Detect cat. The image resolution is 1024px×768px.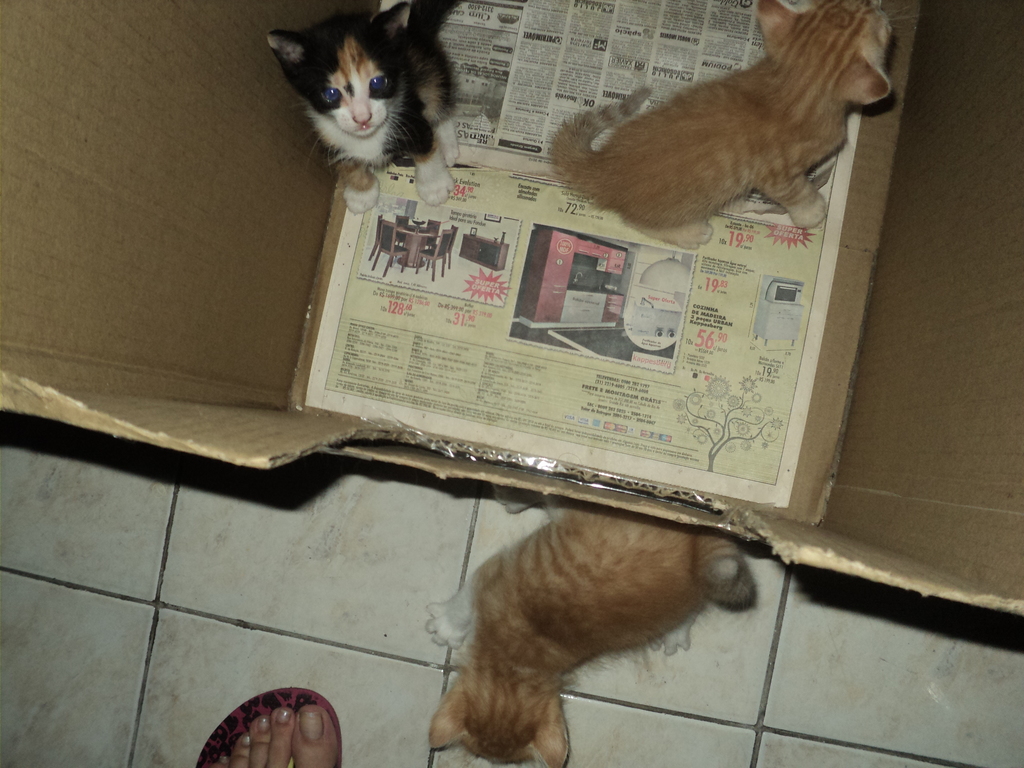
box(423, 490, 751, 767).
